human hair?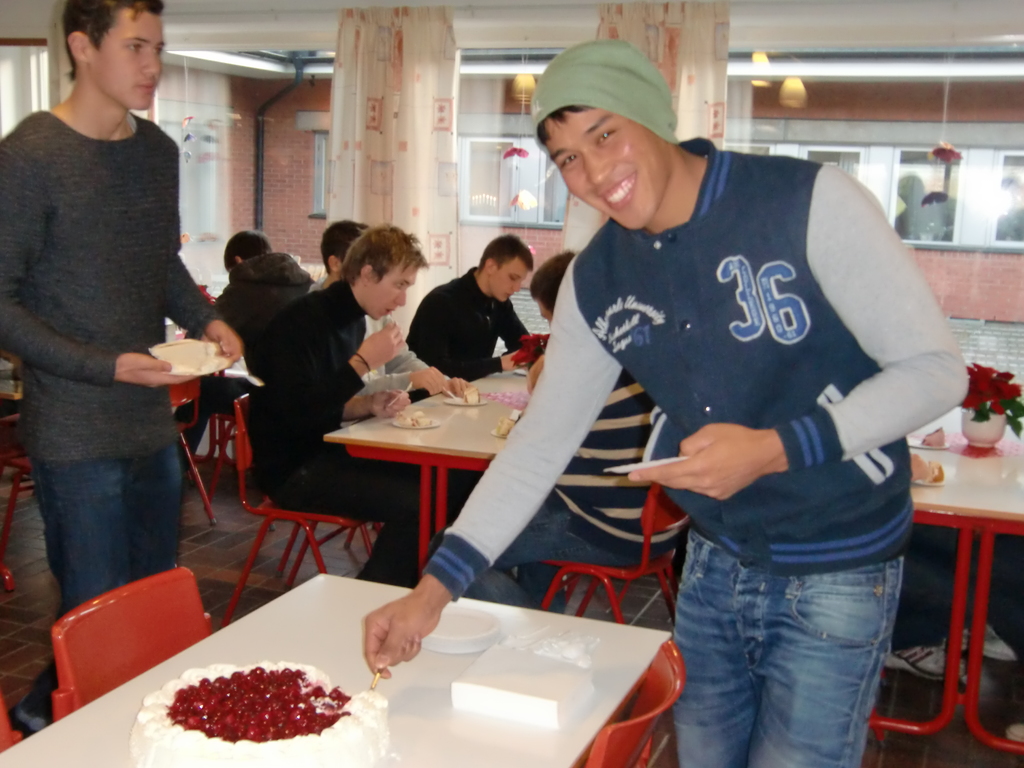
[531,246,575,314]
